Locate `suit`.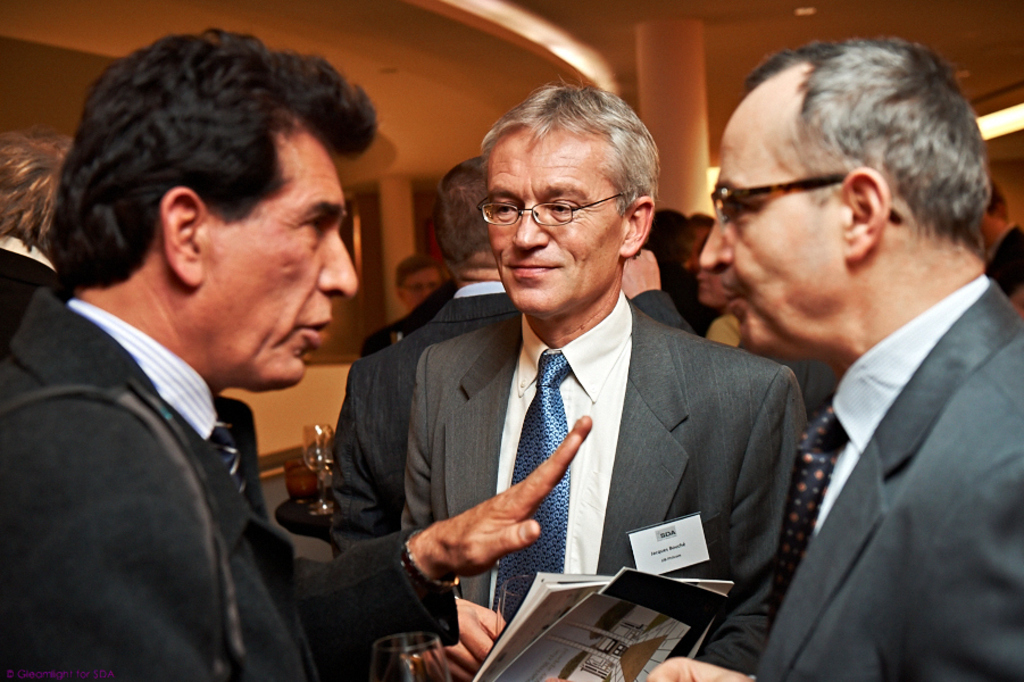
Bounding box: pyautogui.locateOnScreen(750, 271, 1023, 681).
